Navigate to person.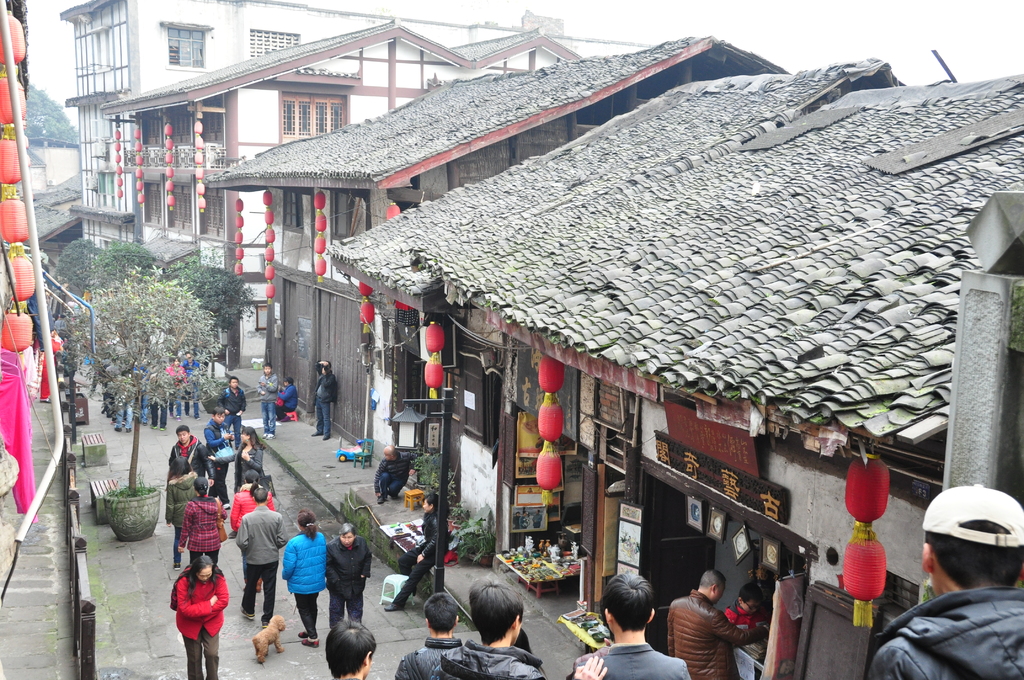
Navigation target: (166, 455, 198, 571).
